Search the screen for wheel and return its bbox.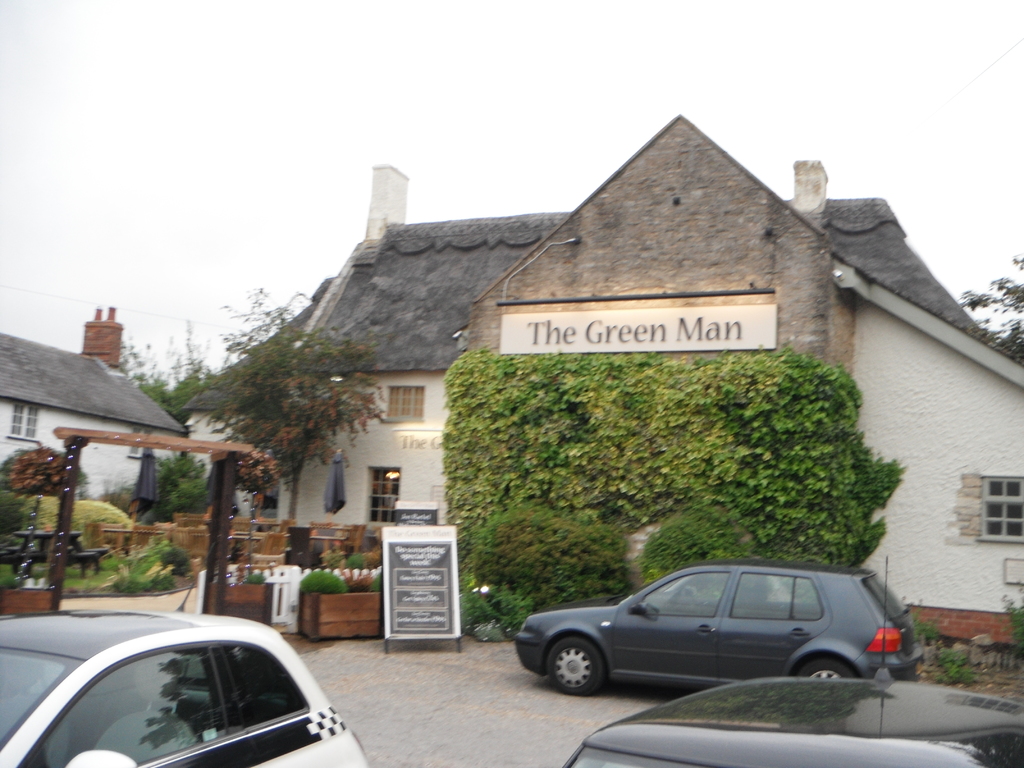
Found: detection(536, 631, 612, 711).
